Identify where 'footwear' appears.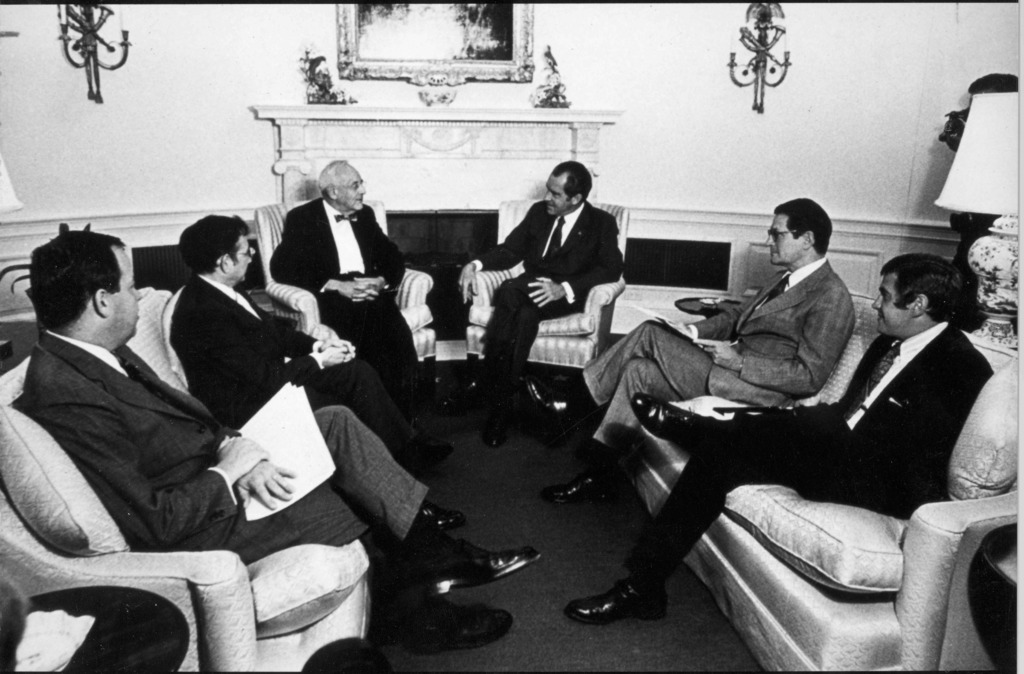
Appears at 527 370 555 427.
